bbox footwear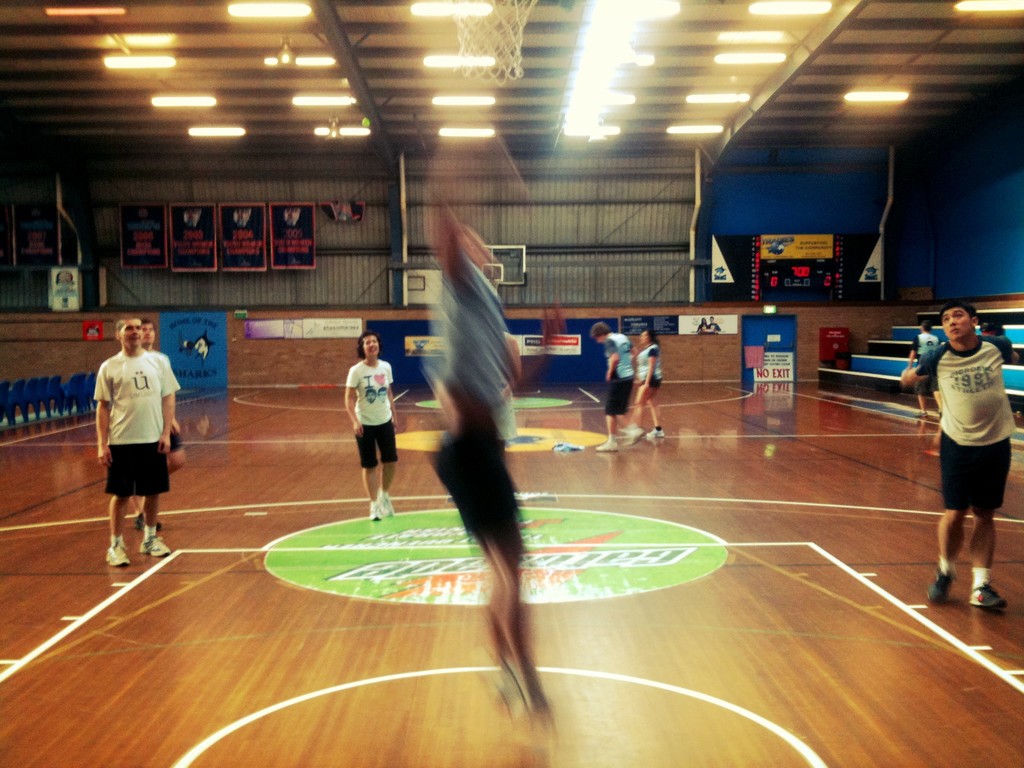
(left=972, top=585, right=1012, bottom=613)
